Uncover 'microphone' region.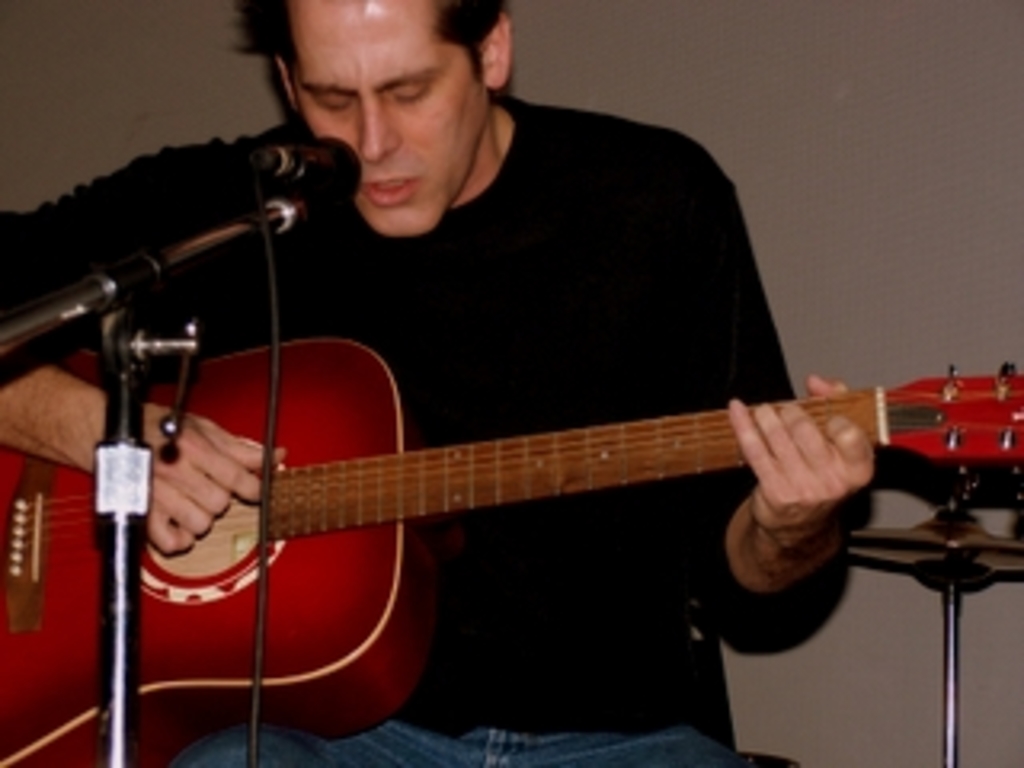
Uncovered: region(0, 186, 250, 371).
